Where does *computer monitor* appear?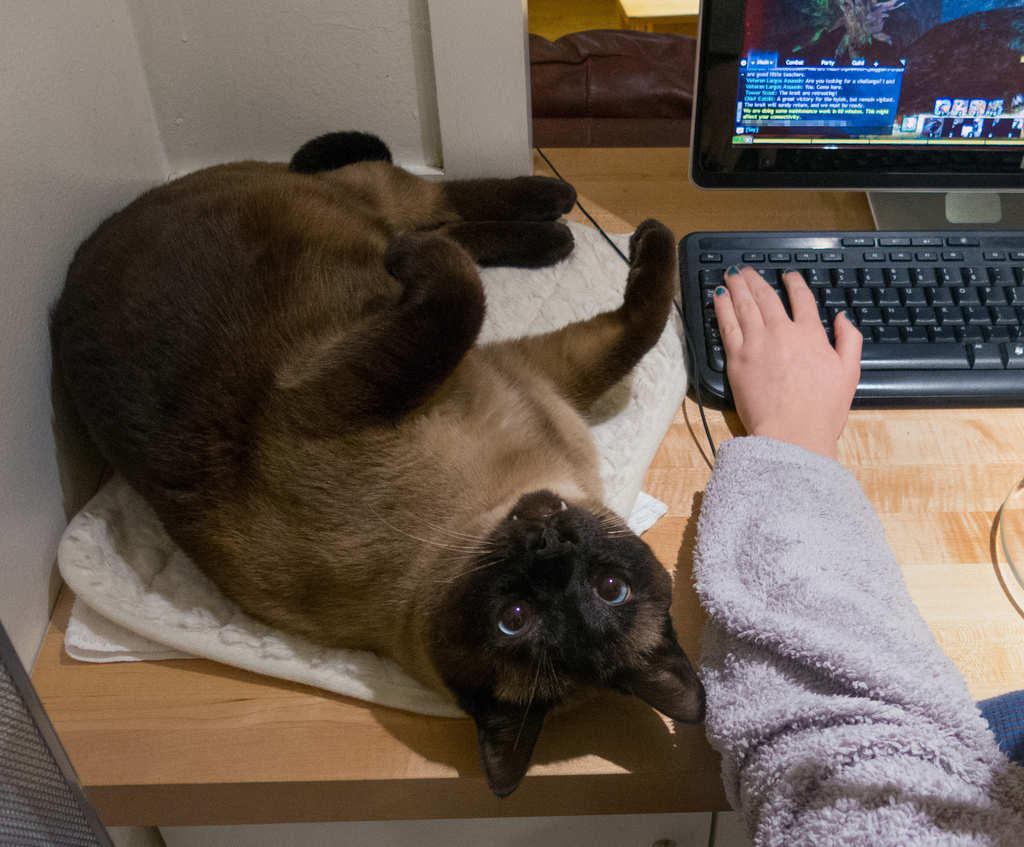
Appears at 695 26 1023 232.
